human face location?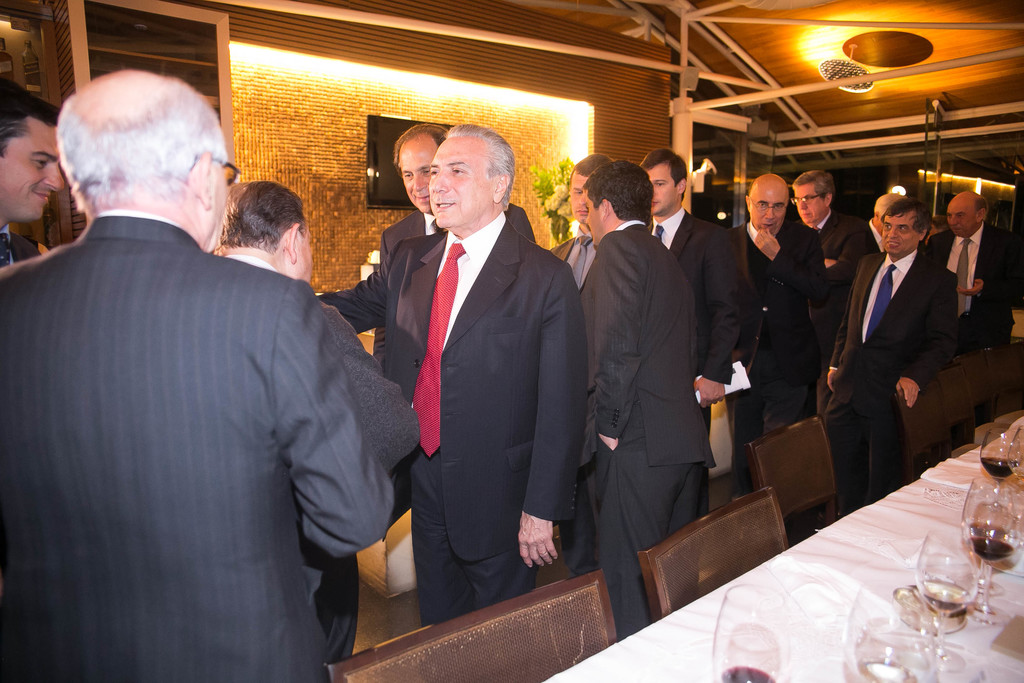
425:142:495:226
